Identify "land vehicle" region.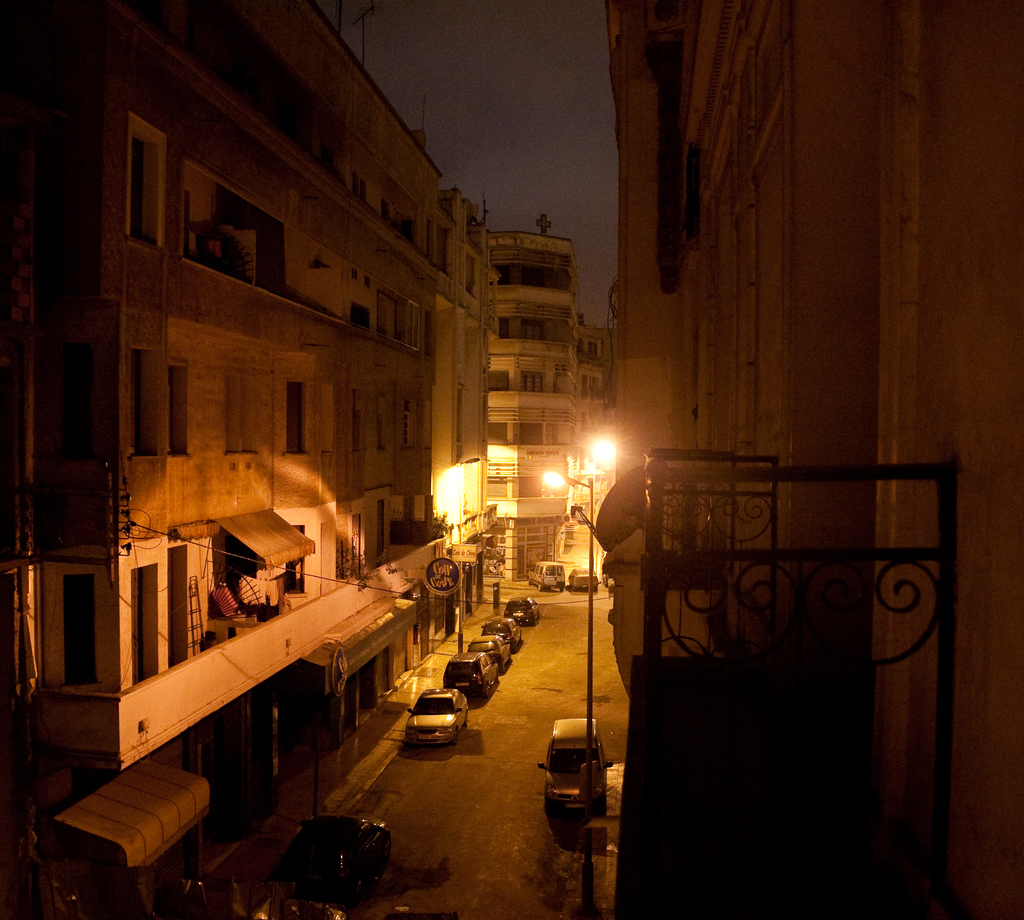
Region: BBox(567, 567, 600, 594).
